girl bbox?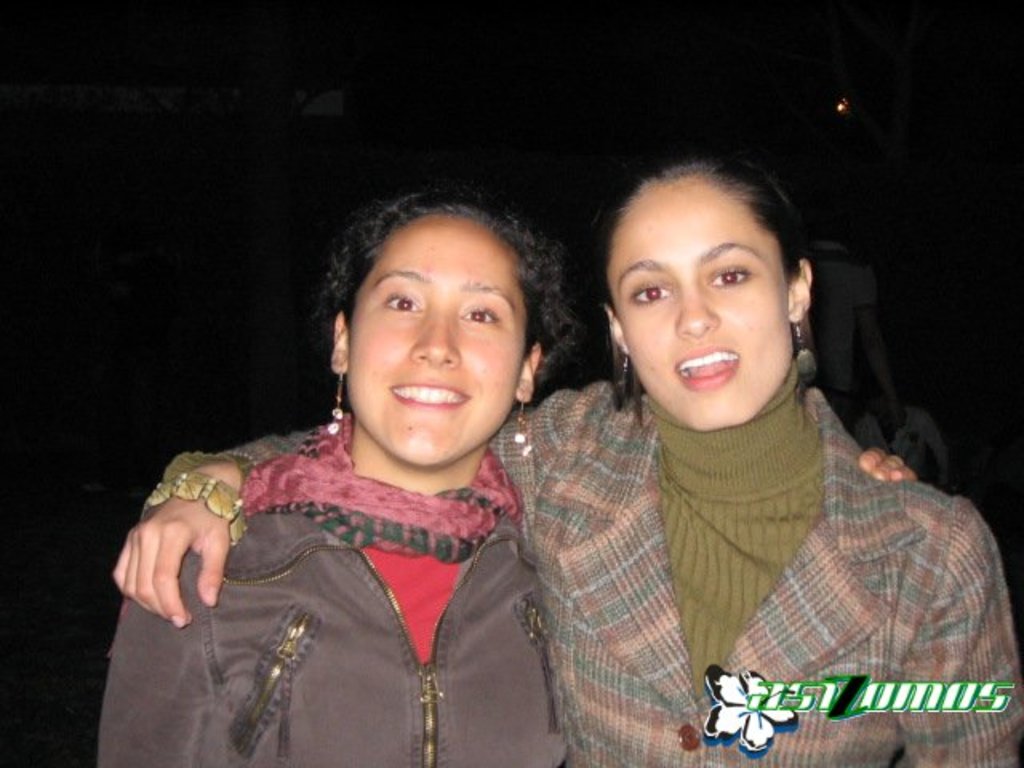
(left=104, top=136, right=1022, bottom=766)
